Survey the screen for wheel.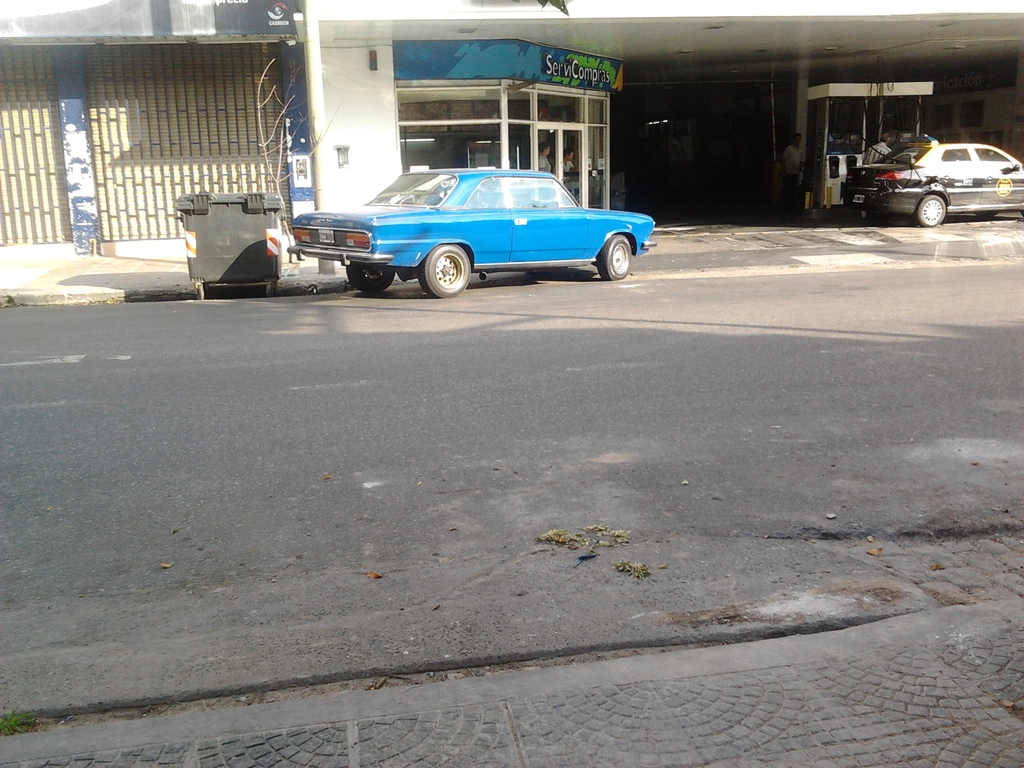
Survey found: 348,260,394,303.
